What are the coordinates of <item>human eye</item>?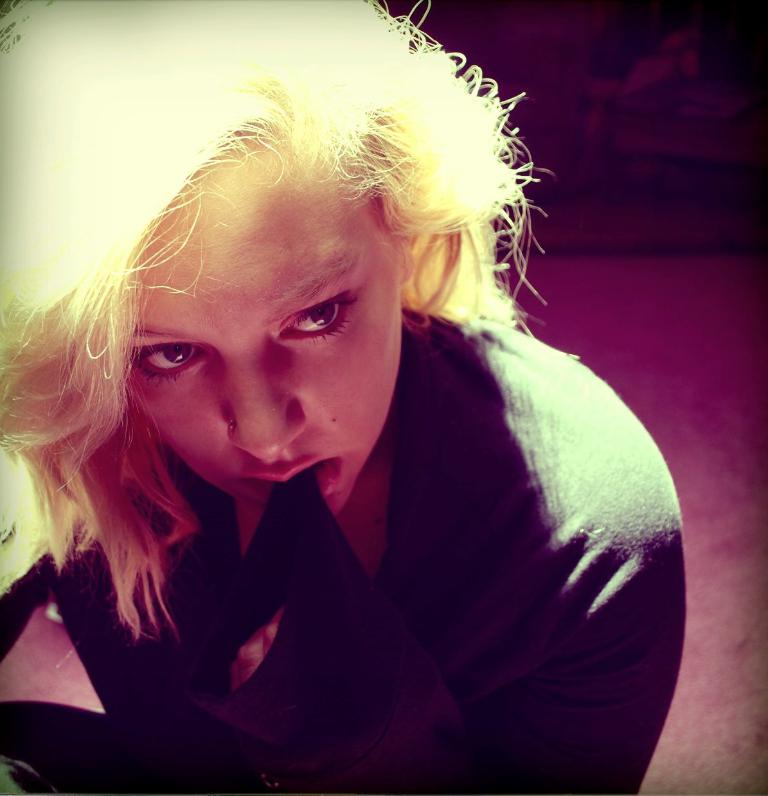
(272, 291, 355, 341).
